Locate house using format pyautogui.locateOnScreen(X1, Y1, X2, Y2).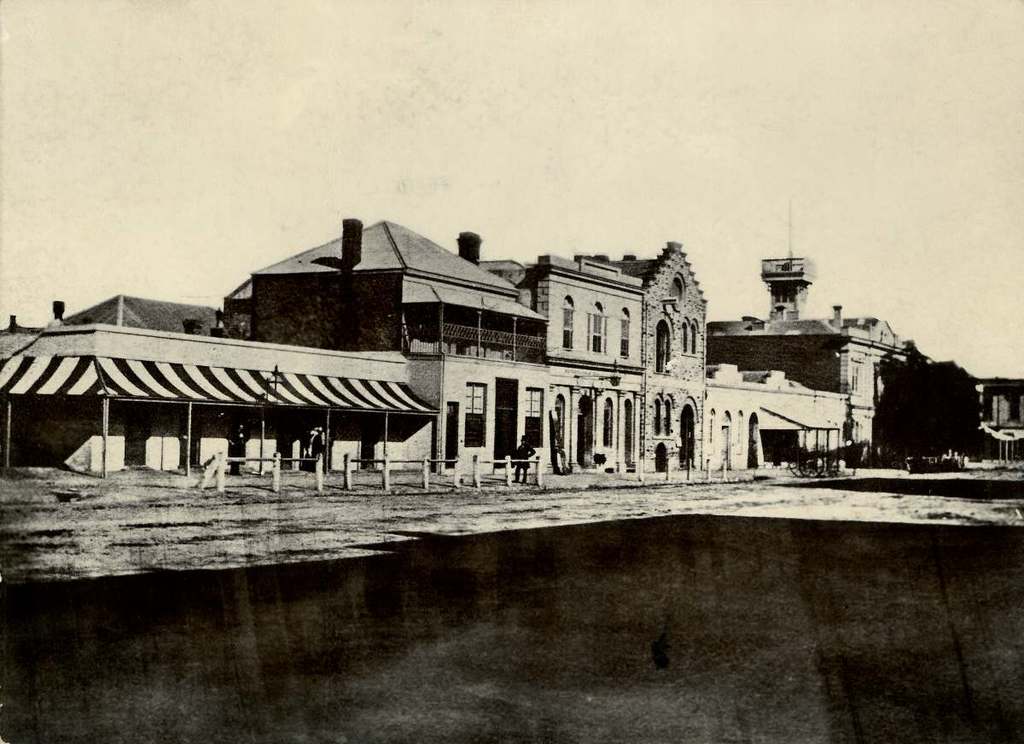
pyautogui.locateOnScreen(967, 372, 1023, 466).
